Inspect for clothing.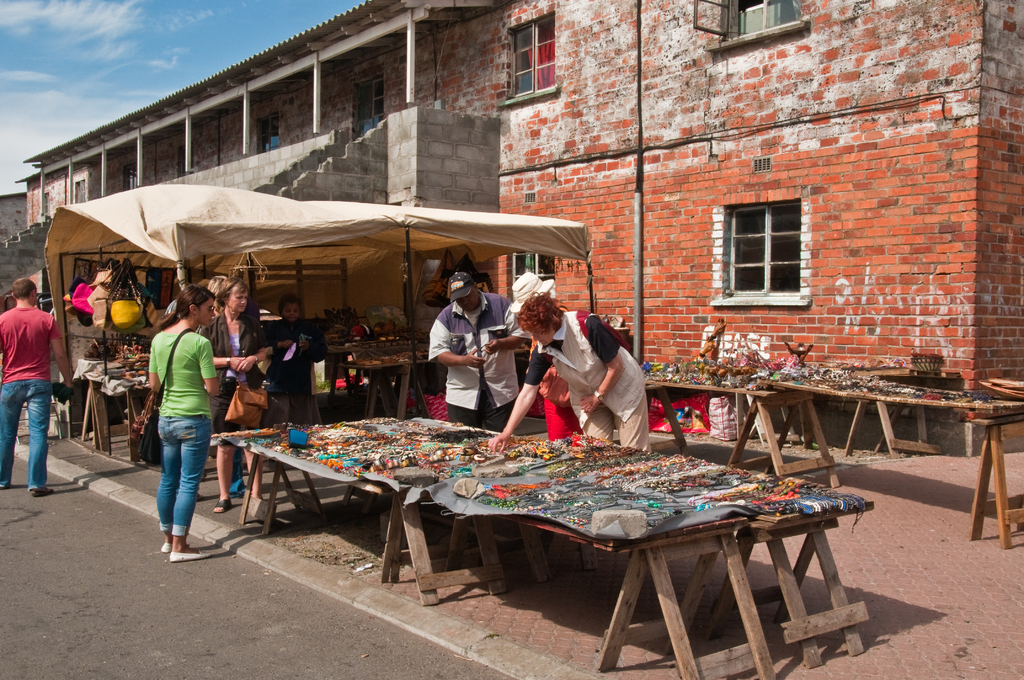
Inspection: bbox=(148, 327, 218, 537).
